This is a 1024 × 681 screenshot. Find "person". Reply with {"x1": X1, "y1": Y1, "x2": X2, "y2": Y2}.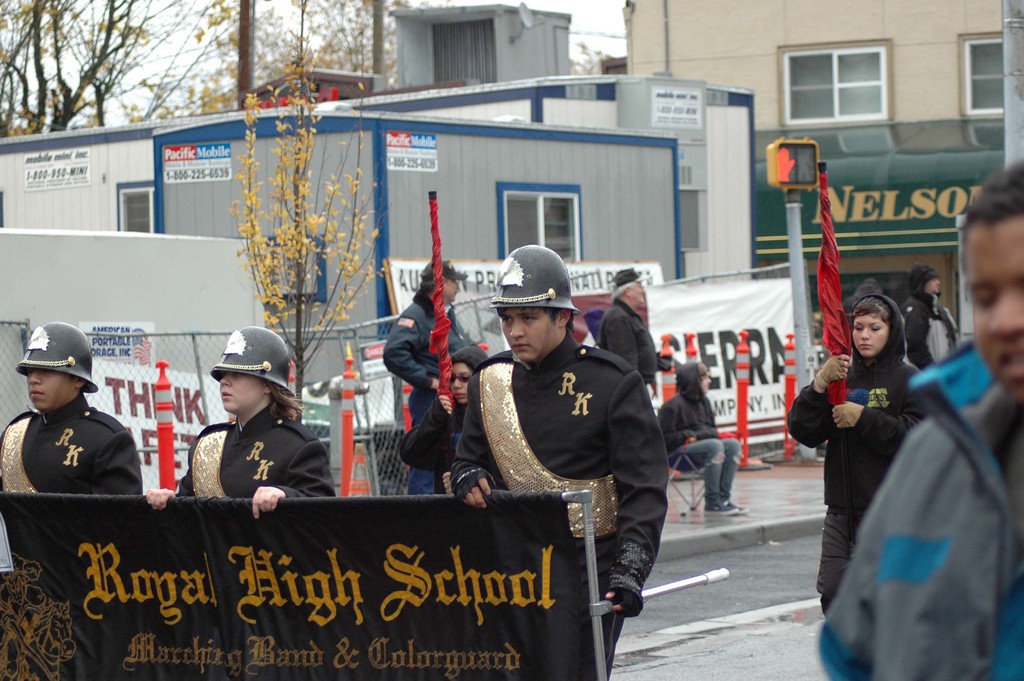
{"x1": 653, "y1": 367, "x2": 739, "y2": 523}.
